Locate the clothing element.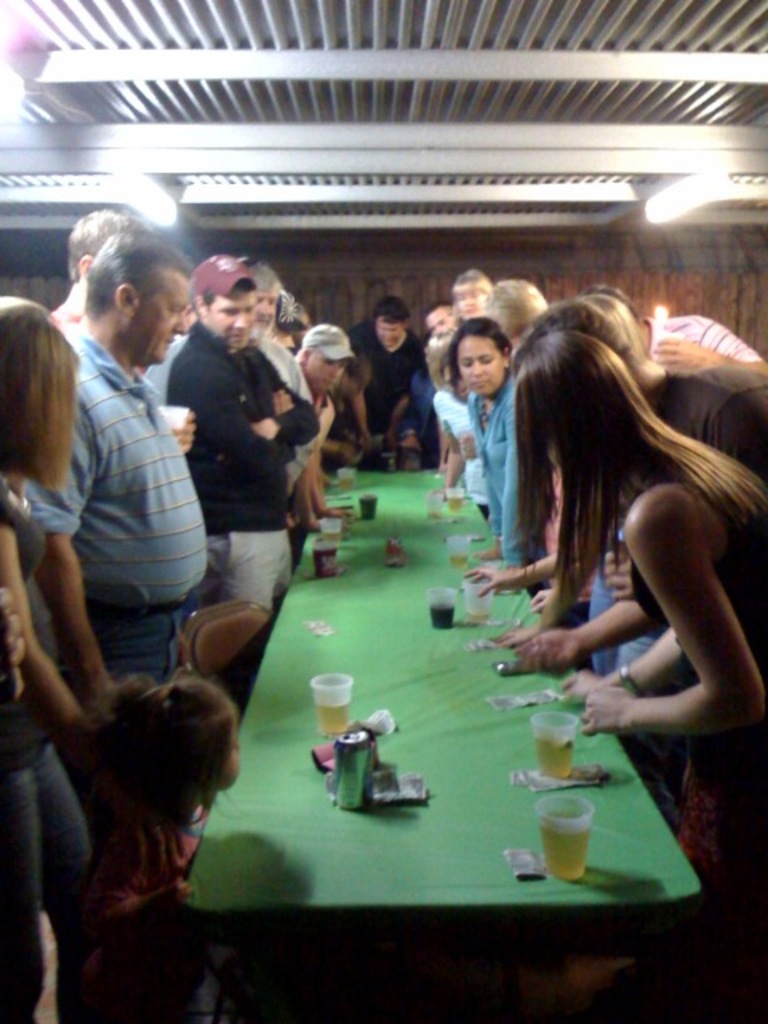
Element bbox: [0,486,90,1013].
